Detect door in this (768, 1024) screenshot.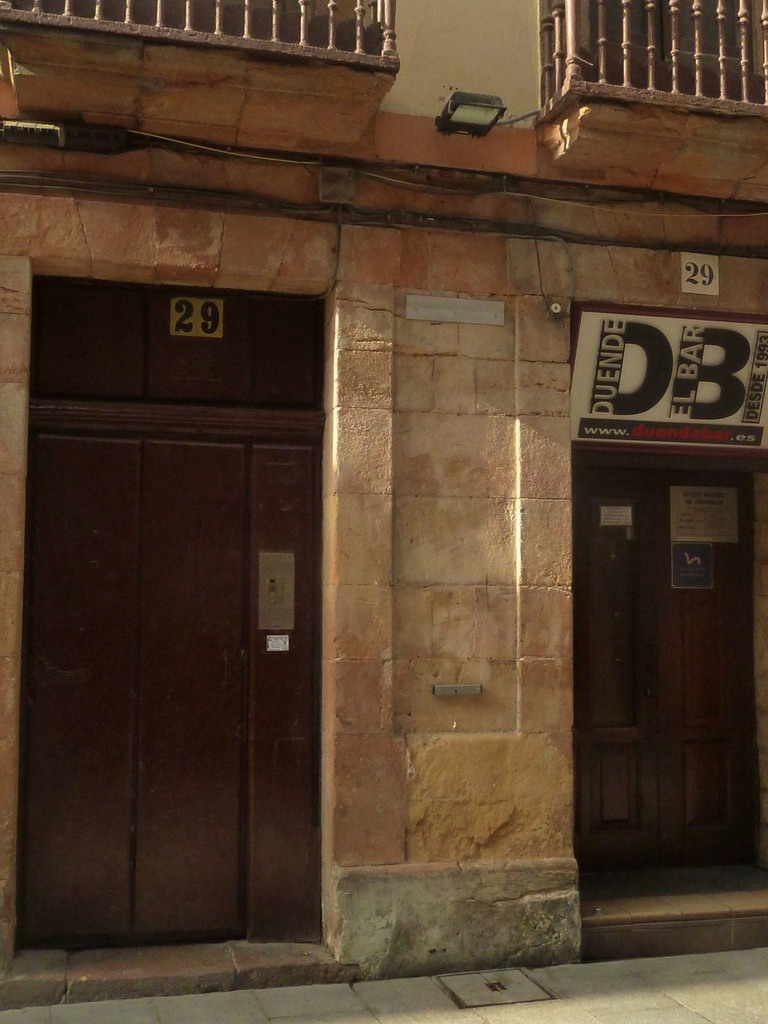
Detection: left=570, top=470, right=747, bottom=872.
